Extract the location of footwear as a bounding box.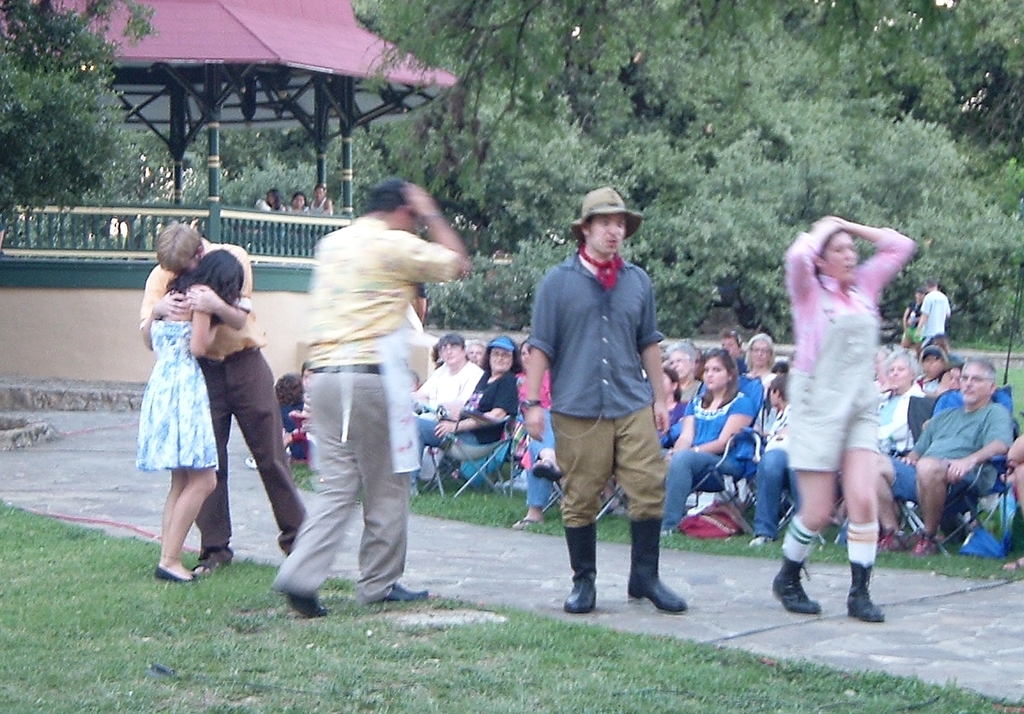
(x1=623, y1=518, x2=689, y2=617).
